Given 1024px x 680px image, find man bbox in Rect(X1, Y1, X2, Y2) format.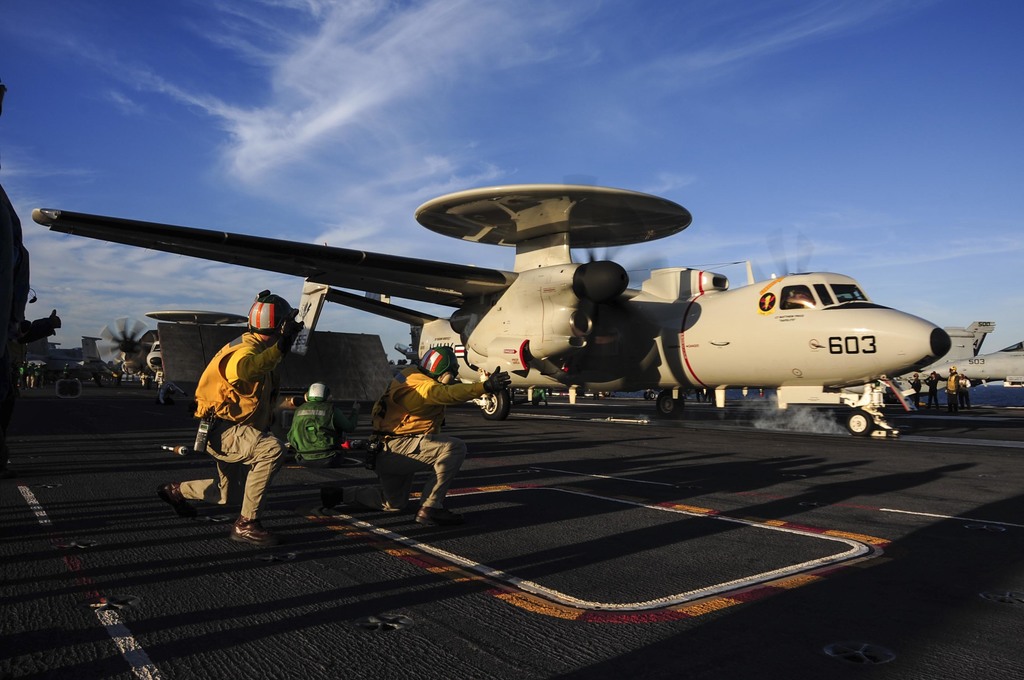
Rect(159, 378, 188, 409).
